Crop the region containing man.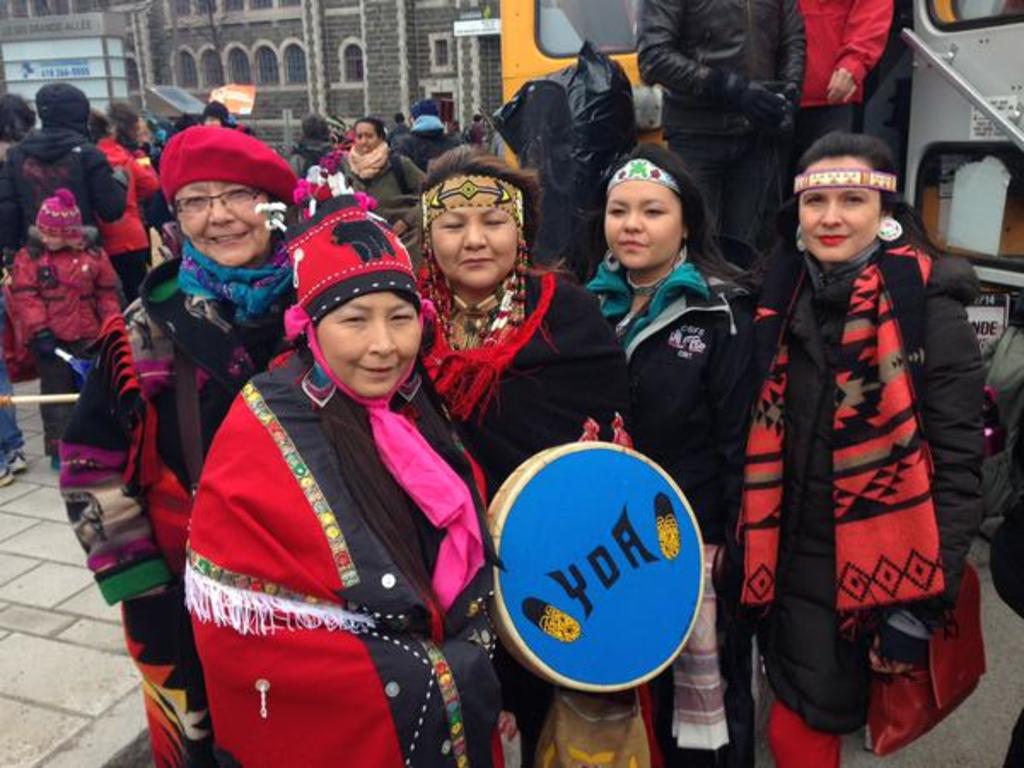
Crop region: (389,101,468,172).
